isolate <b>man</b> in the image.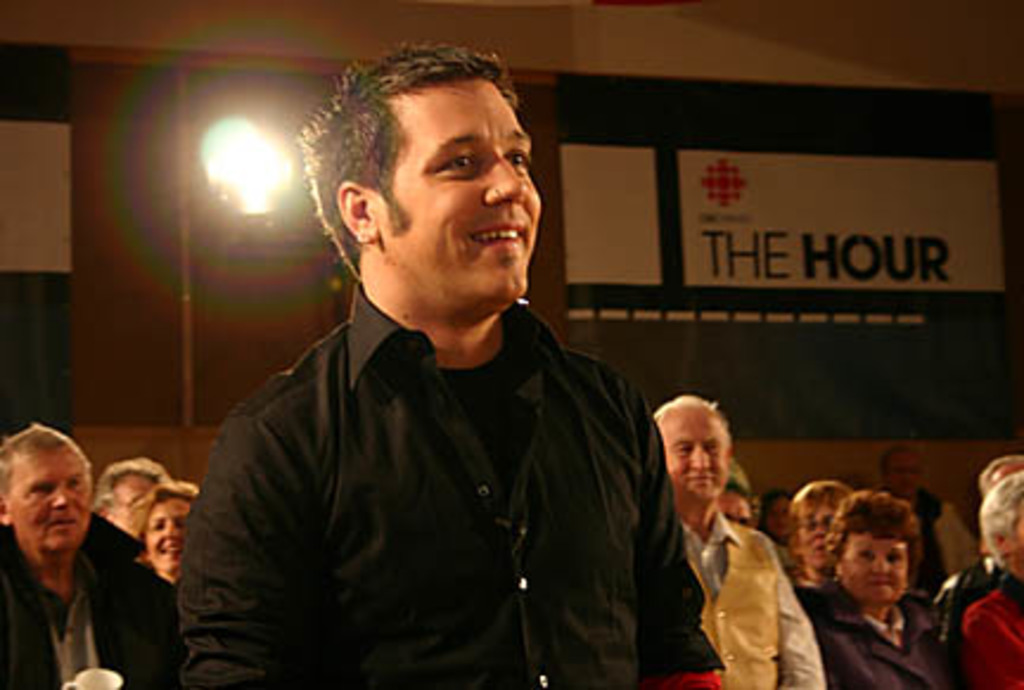
Isolated region: Rect(654, 401, 823, 688).
